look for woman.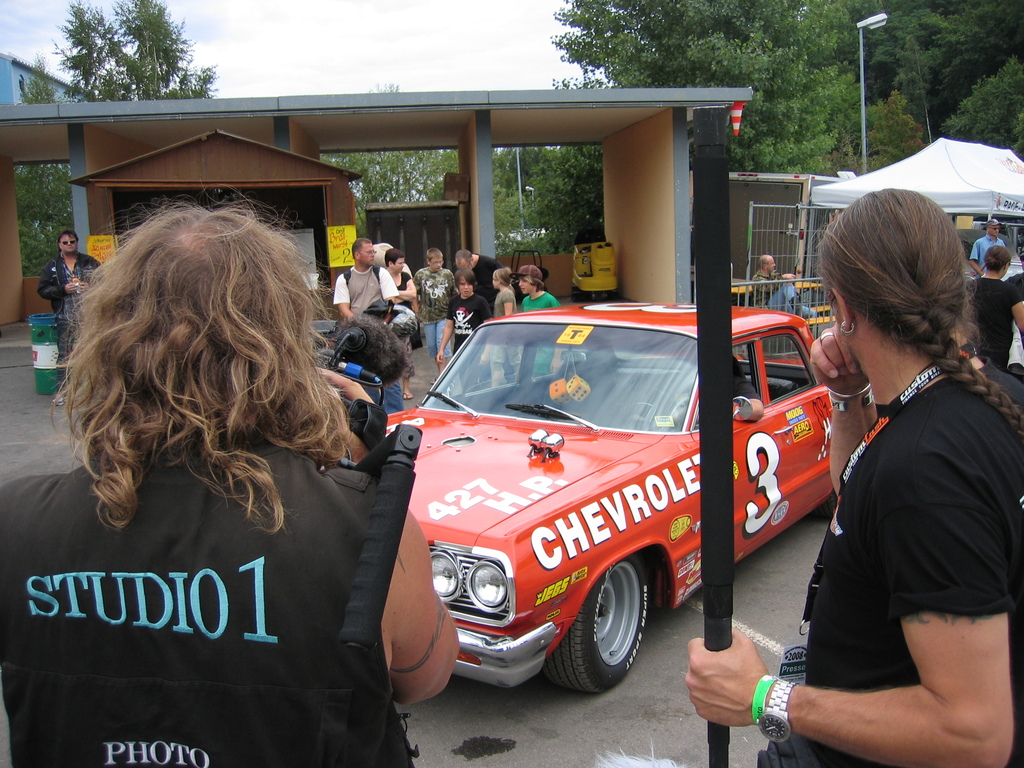
Found: locate(0, 186, 460, 767).
